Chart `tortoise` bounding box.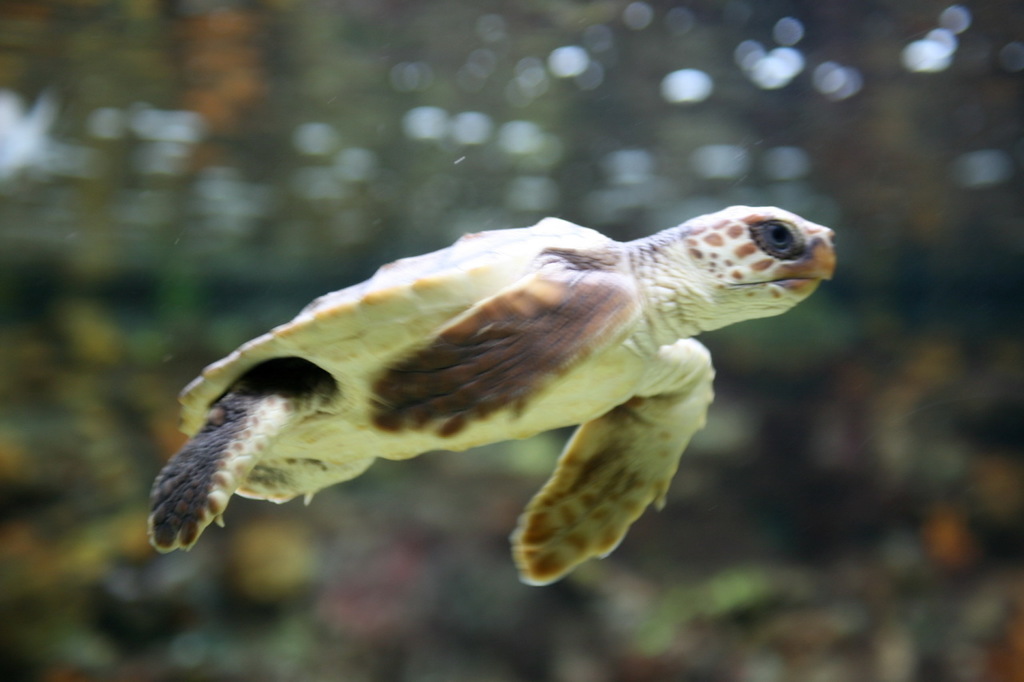
Charted: 145/206/838/587.
